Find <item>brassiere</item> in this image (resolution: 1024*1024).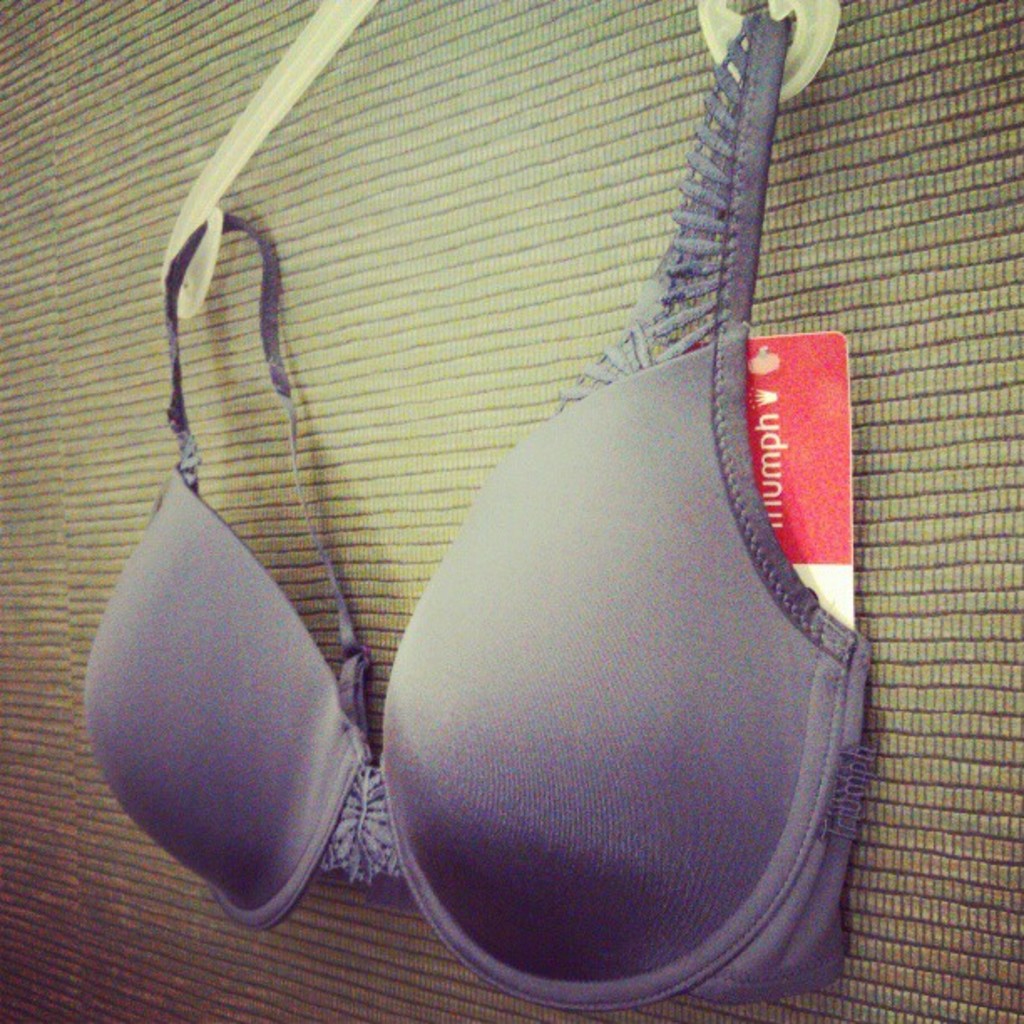
(84,0,880,1022).
